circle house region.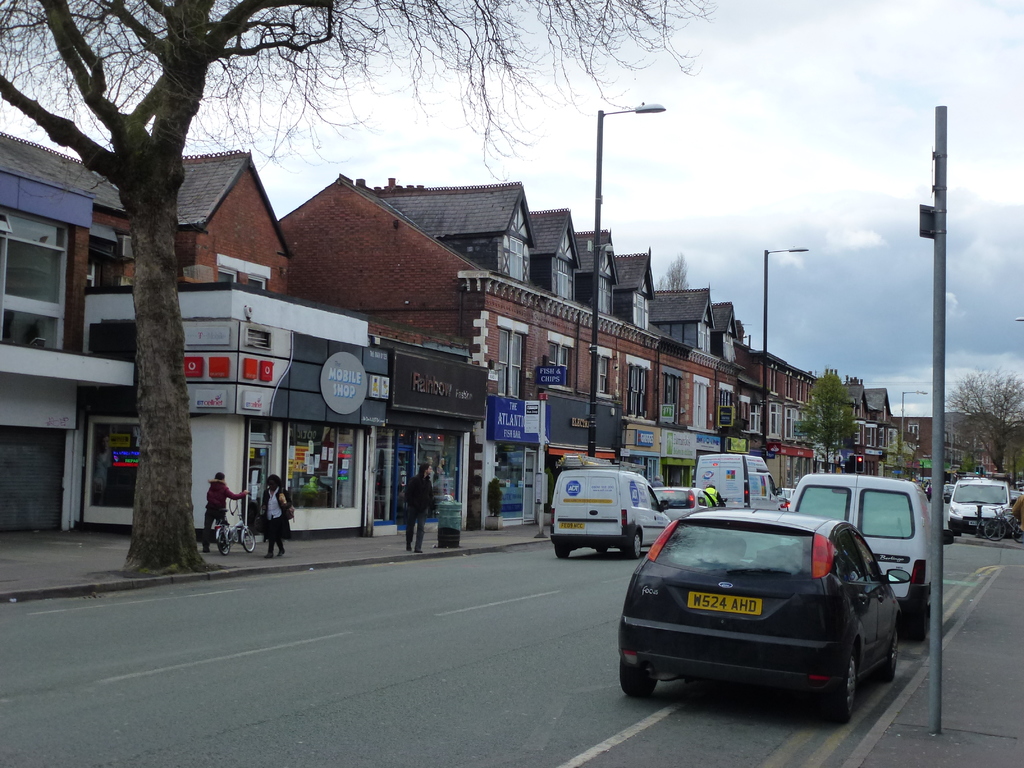
Region: locate(531, 209, 577, 298).
